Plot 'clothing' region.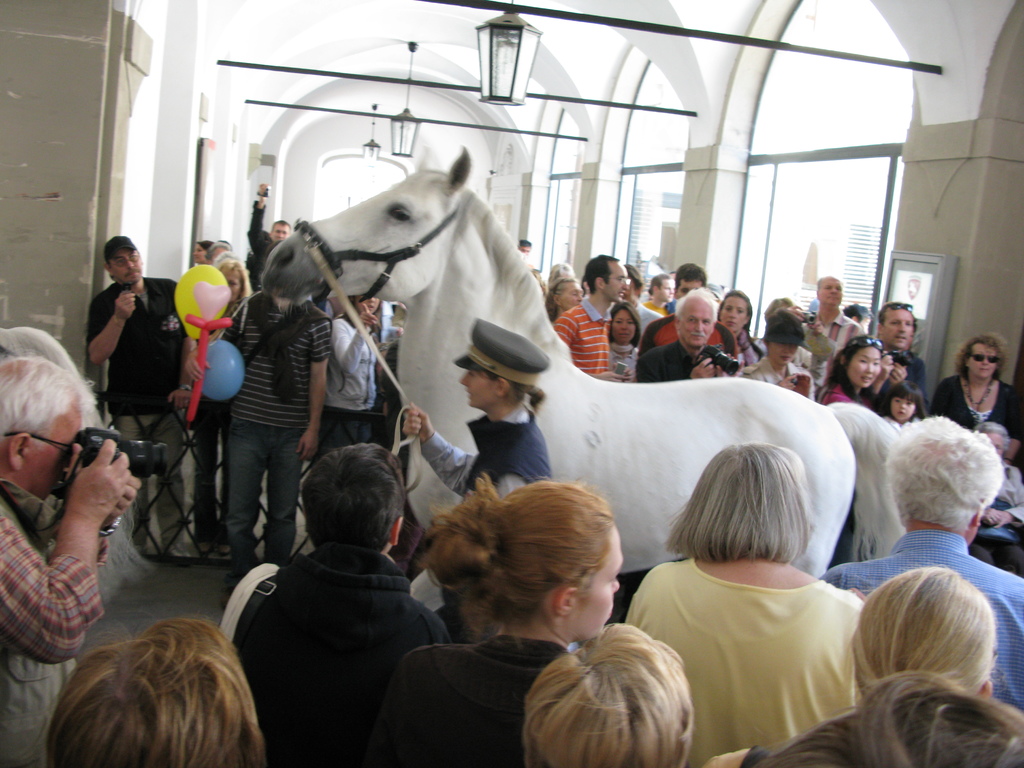
Plotted at select_region(3, 474, 103, 767).
